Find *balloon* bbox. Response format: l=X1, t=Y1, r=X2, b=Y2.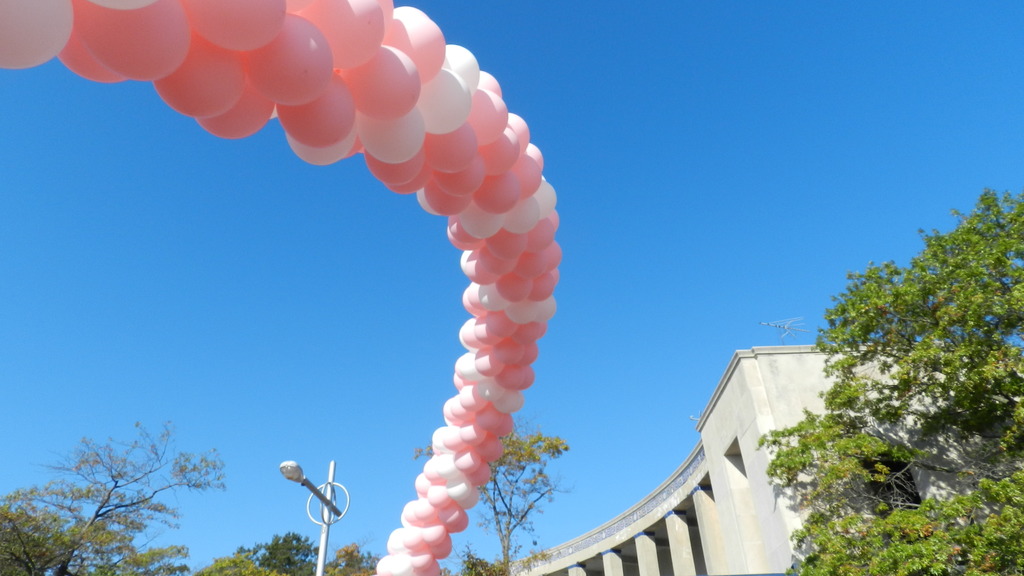
l=367, t=5, r=440, b=88.
